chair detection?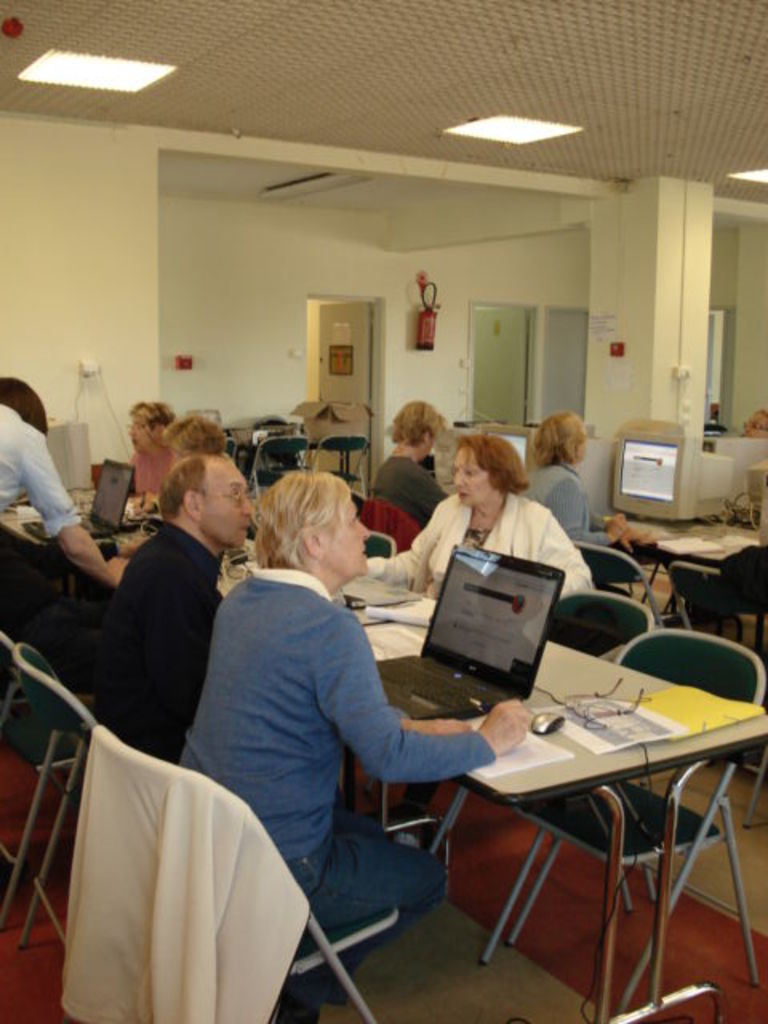
<bbox>570, 539, 683, 626</bbox>
